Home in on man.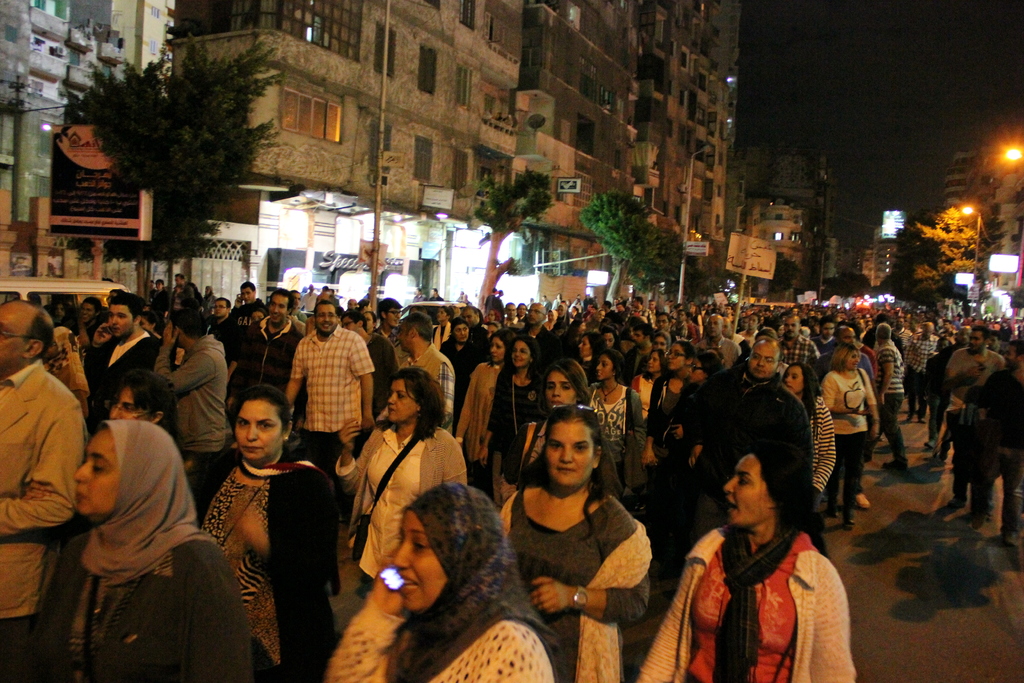
Homed in at bbox=[152, 310, 227, 524].
